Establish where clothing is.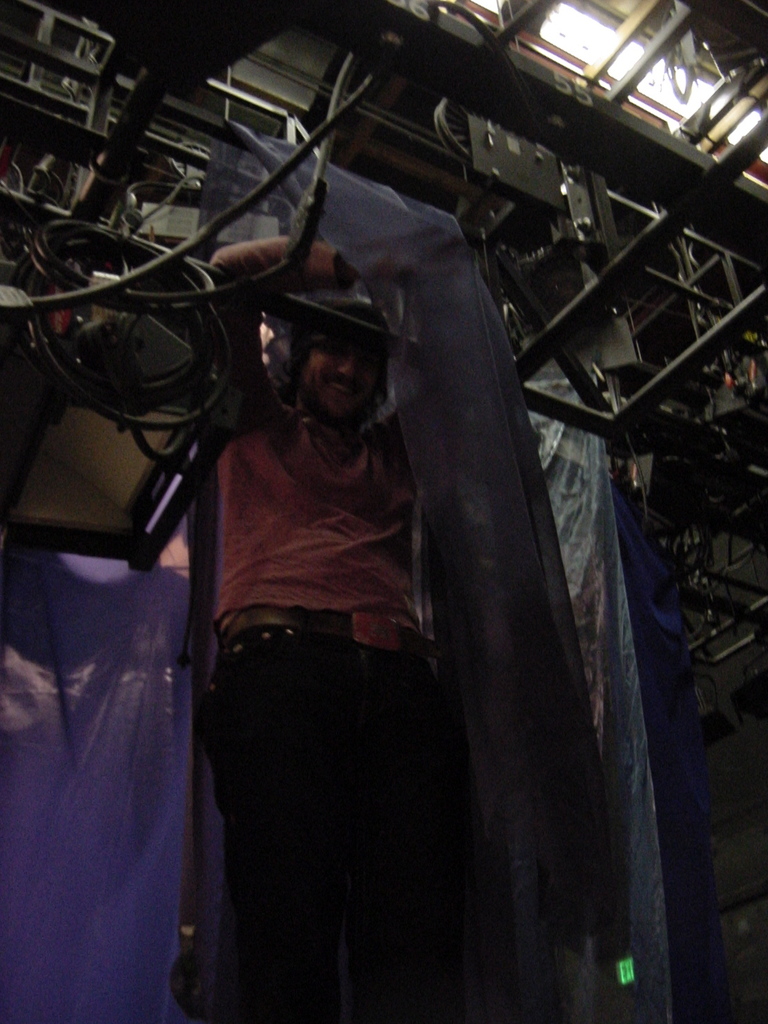
Established at select_region(198, 230, 443, 622).
